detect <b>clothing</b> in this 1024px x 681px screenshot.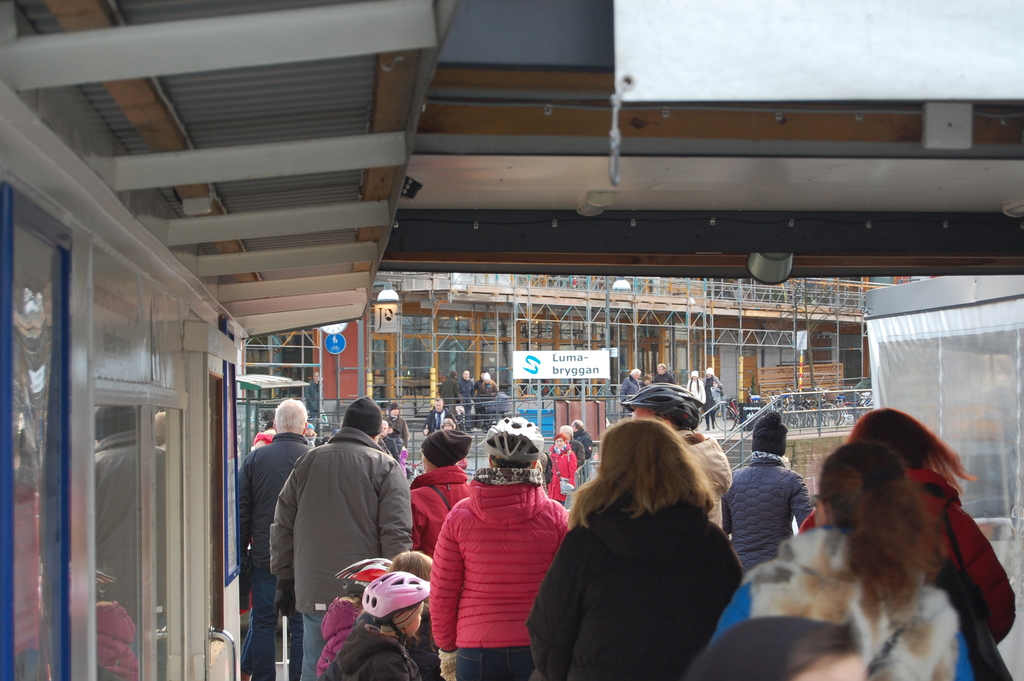
Detection: rect(620, 377, 644, 401).
